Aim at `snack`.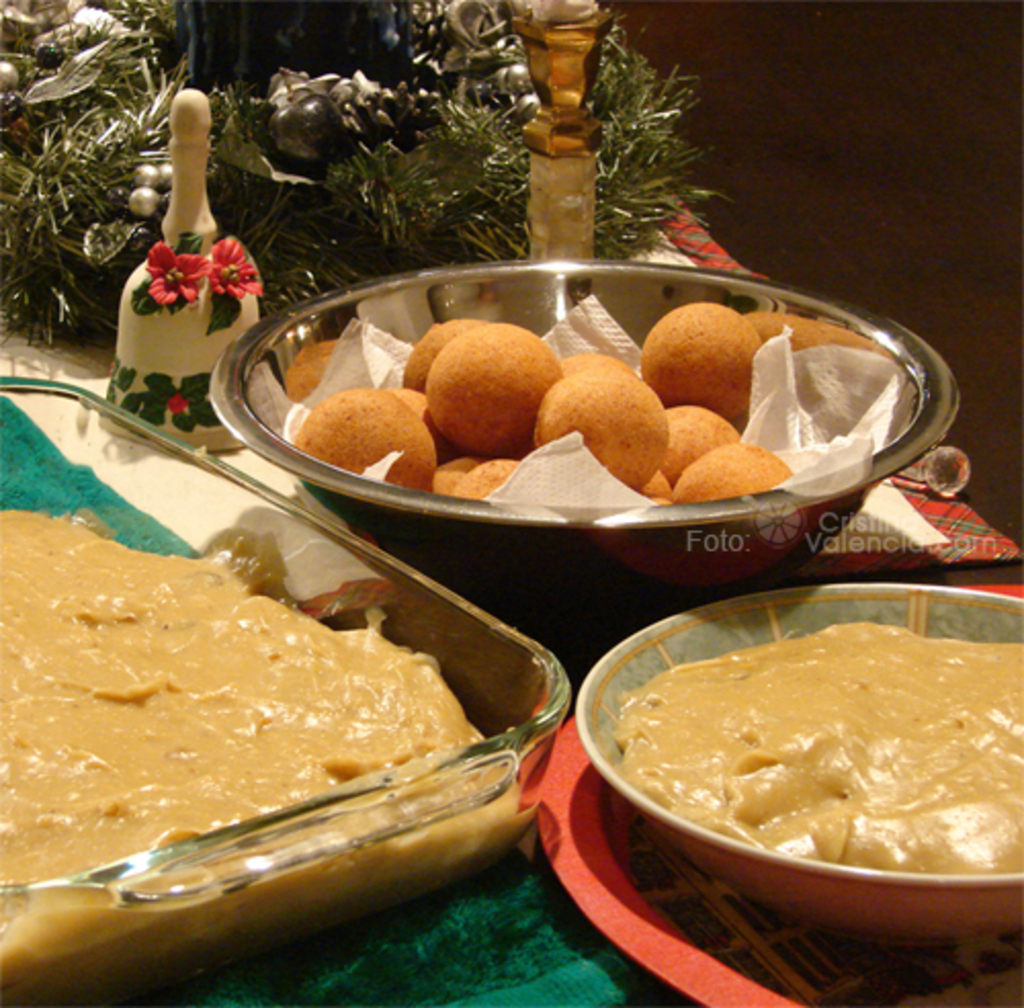
Aimed at 420 316 494 393.
